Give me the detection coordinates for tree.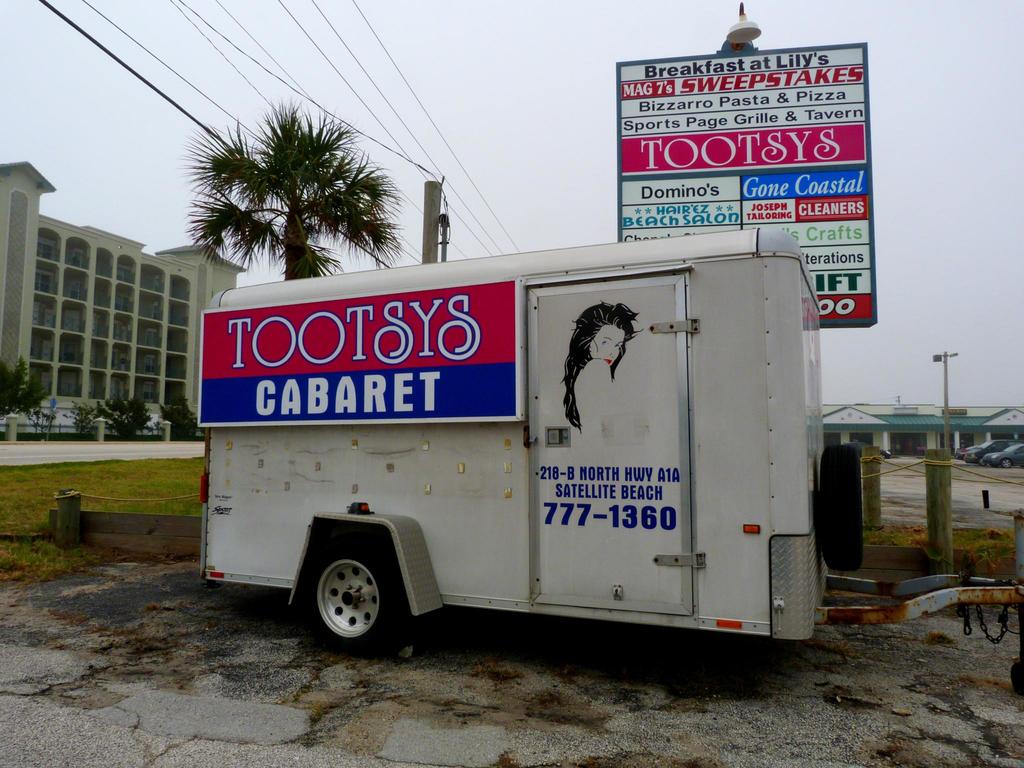
detection(62, 399, 100, 447).
